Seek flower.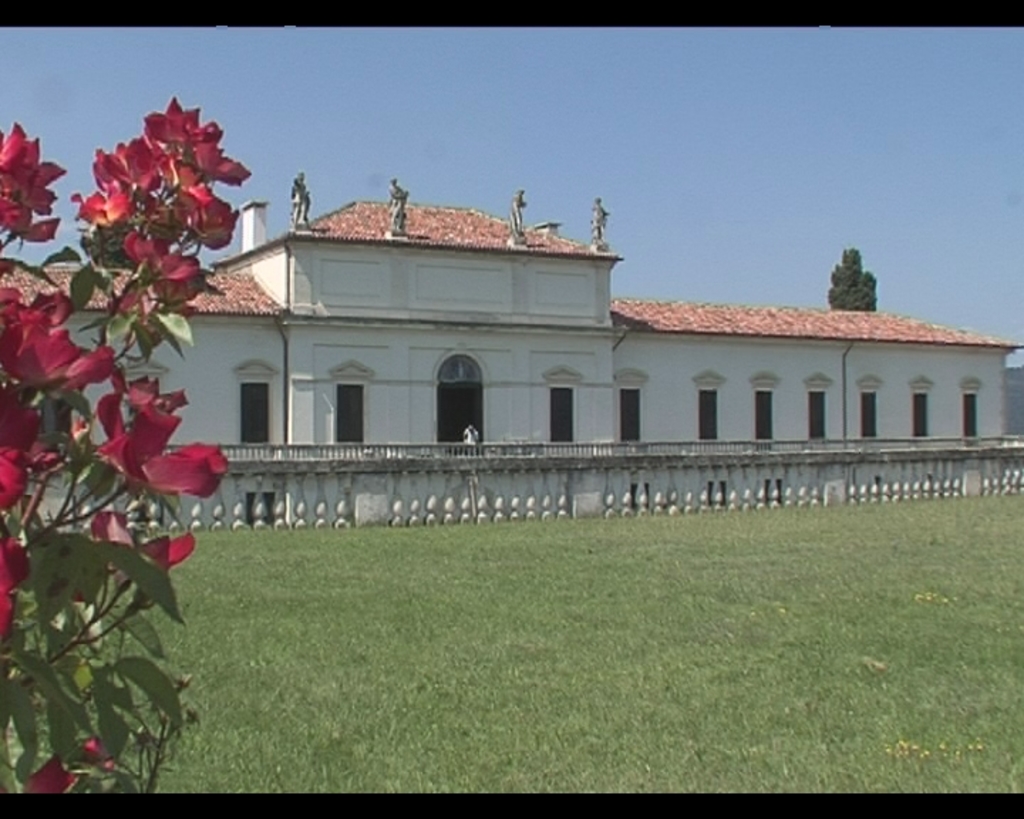
{"x1": 23, "y1": 752, "x2": 77, "y2": 792}.
